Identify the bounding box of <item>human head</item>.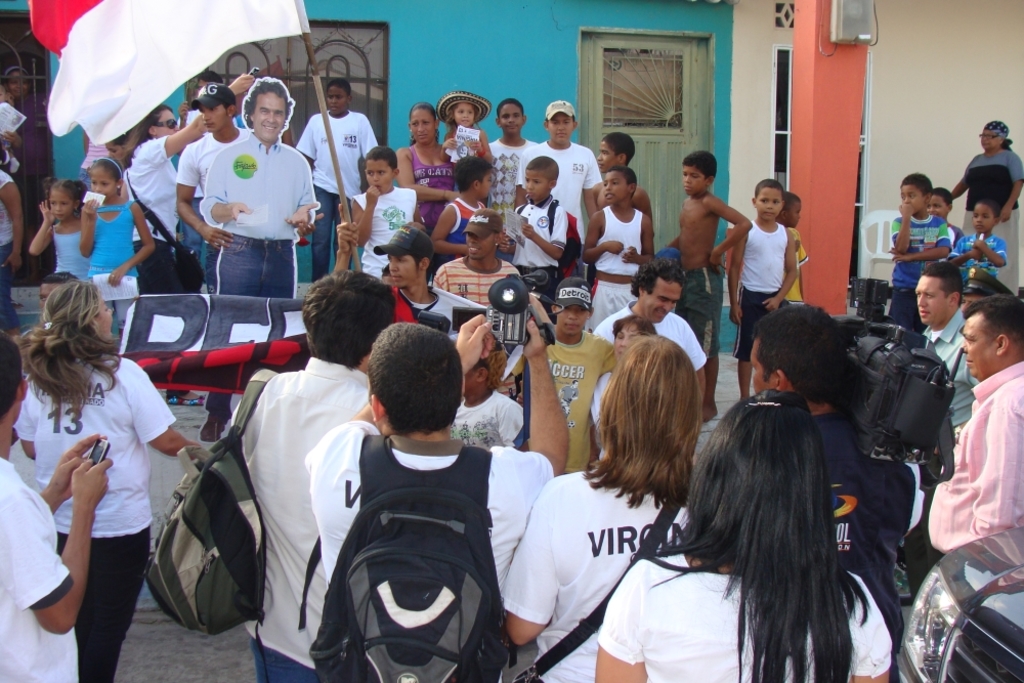
593 128 636 174.
